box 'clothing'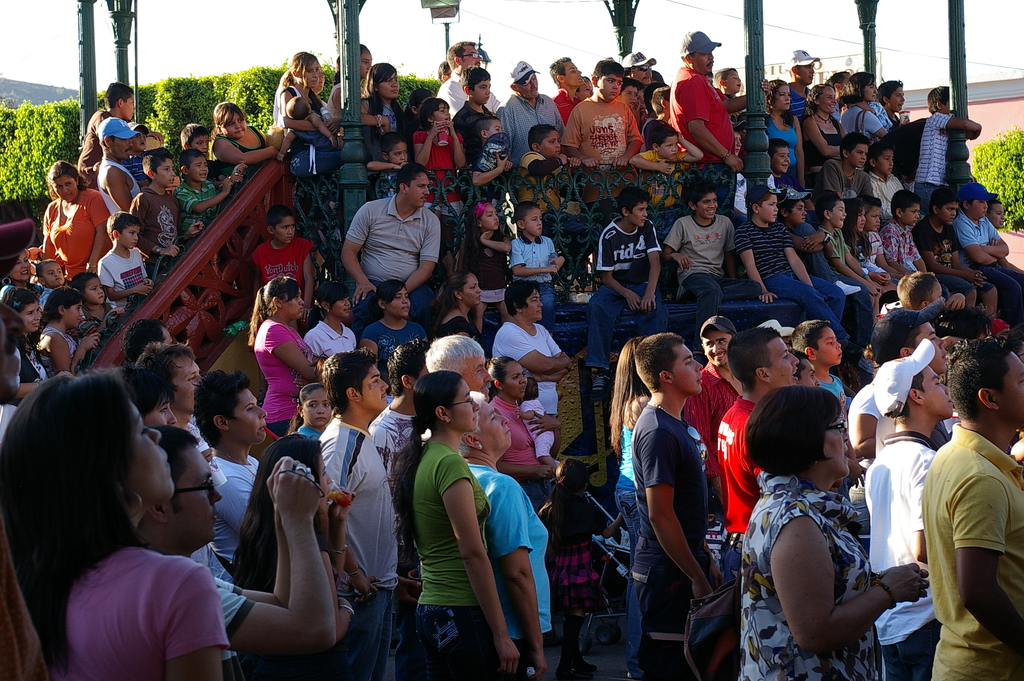
(x1=210, y1=450, x2=269, y2=566)
